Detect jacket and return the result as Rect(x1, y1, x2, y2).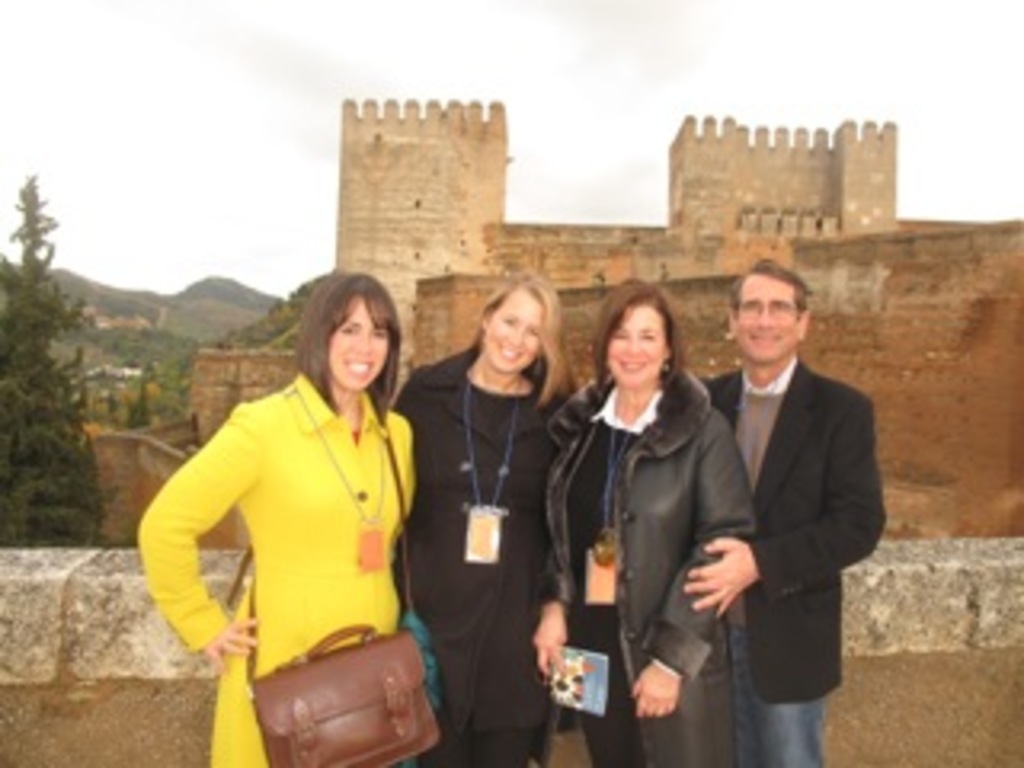
Rect(704, 355, 890, 710).
